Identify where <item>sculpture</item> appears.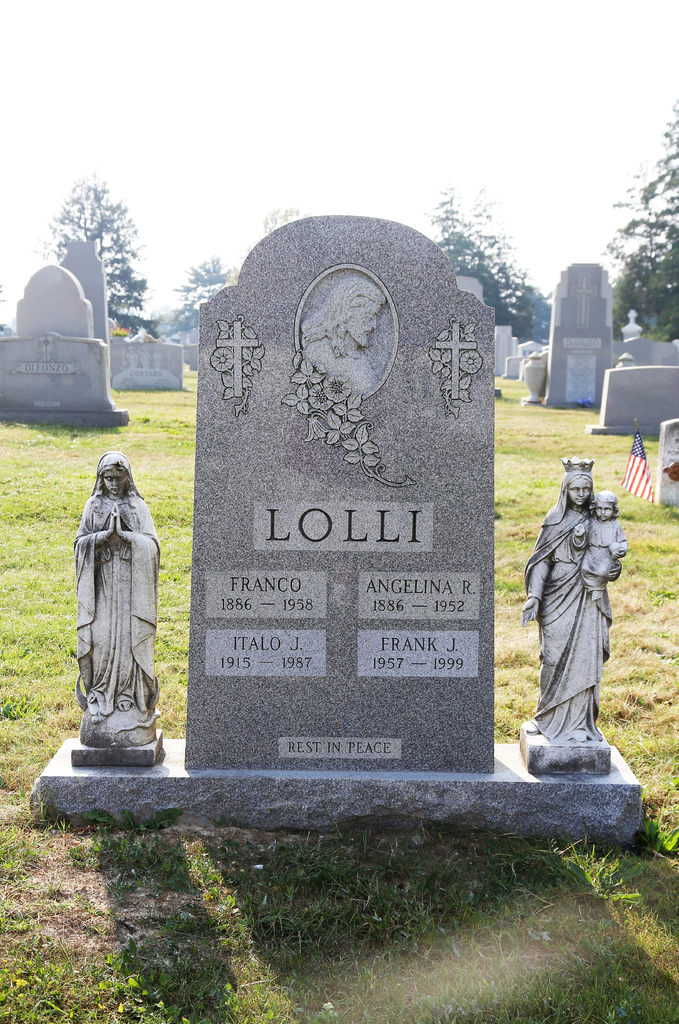
Appears at <box>298,273,391,397</box>.
